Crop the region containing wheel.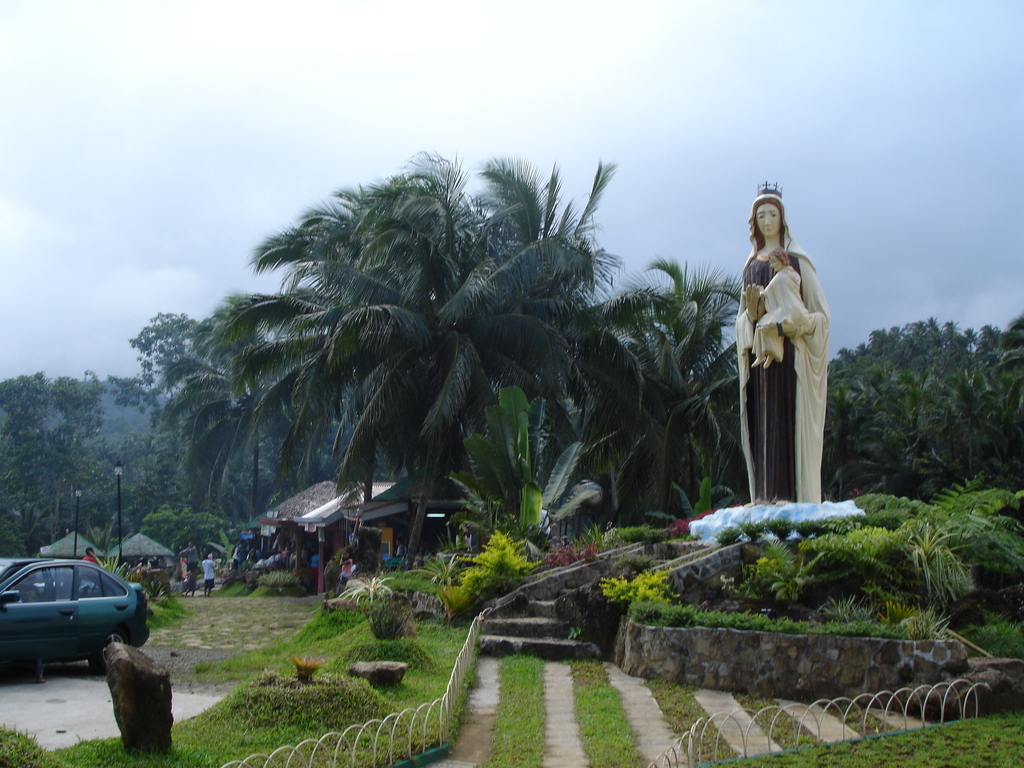
Crop region: 87,632,132,676.
